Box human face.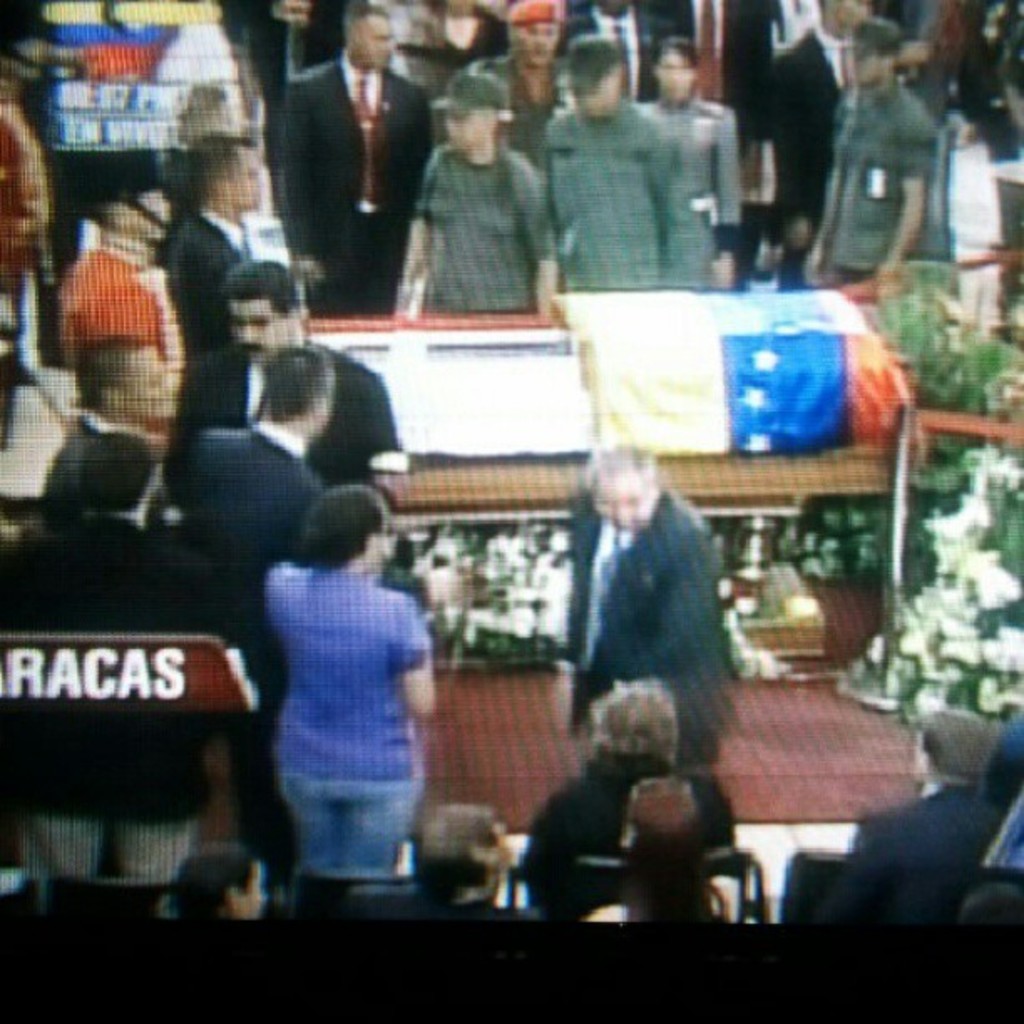
crop(231, 293, 278, 338).
